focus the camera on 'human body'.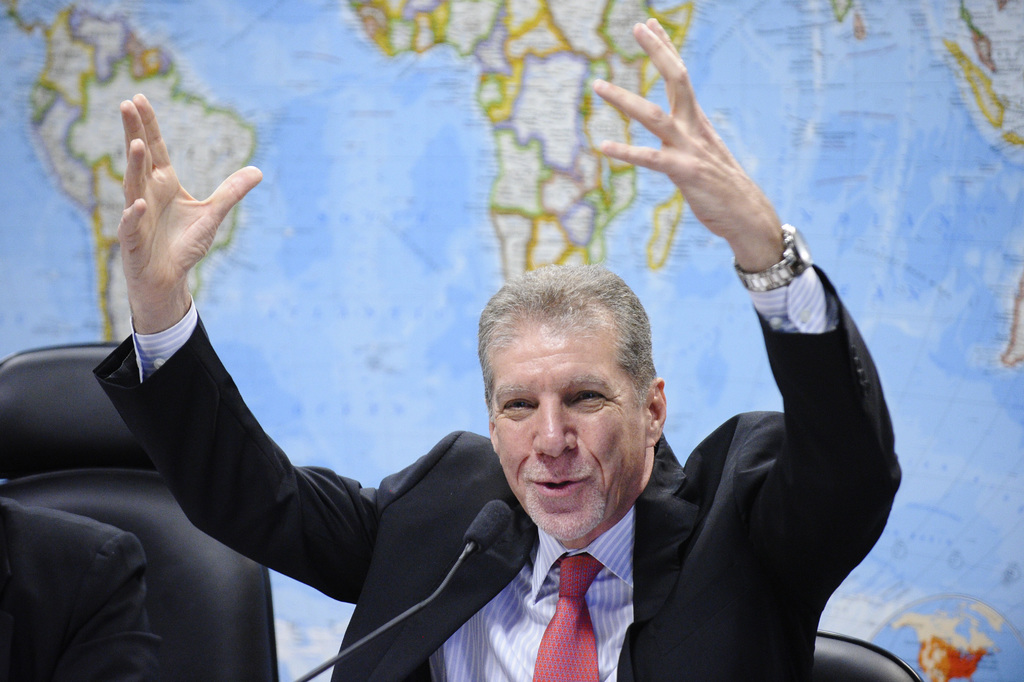
Focus region: BBox(92, 17, 905, 681).
